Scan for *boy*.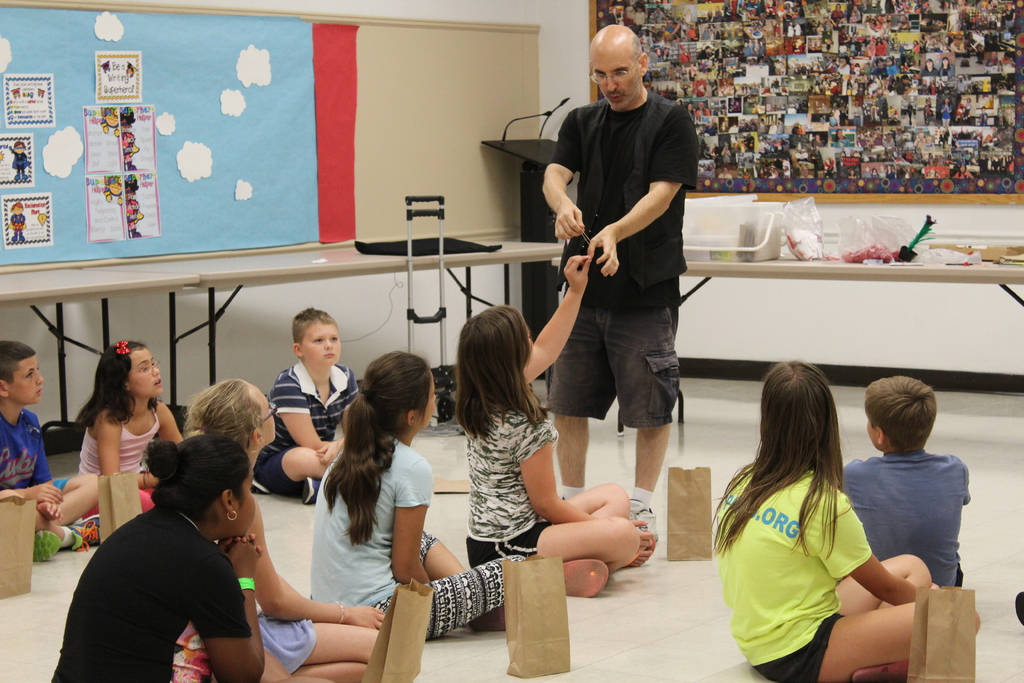
Scan result: [left=0, top=338, right=100, bottom=557].
